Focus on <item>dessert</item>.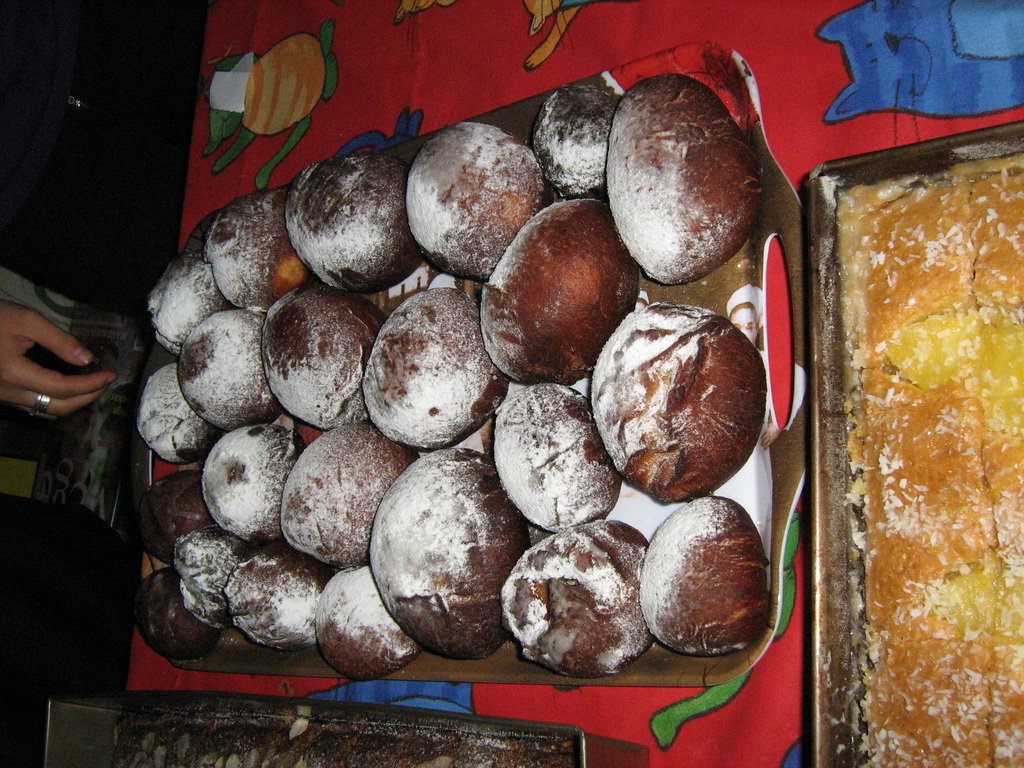
Focused at x1=282, y1=426, x2=409, y2=560.
